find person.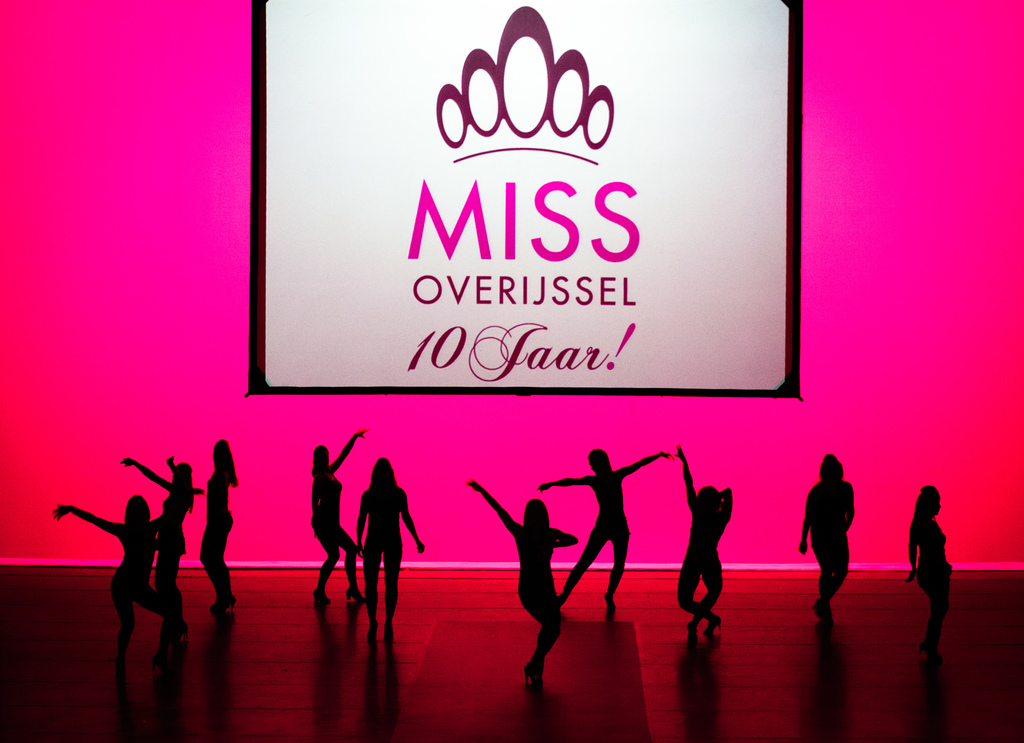
bbox(533, 445, 667, 619).
